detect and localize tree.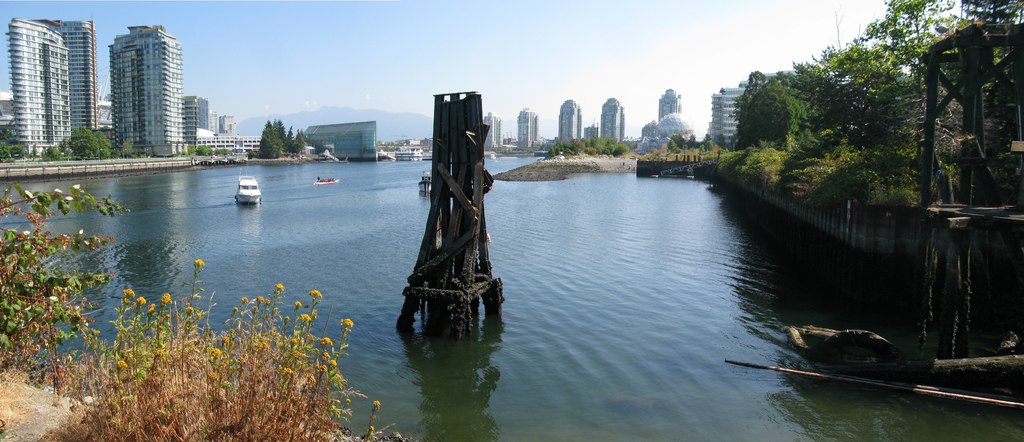
Localized at locate(68, 126, 95, 159).
